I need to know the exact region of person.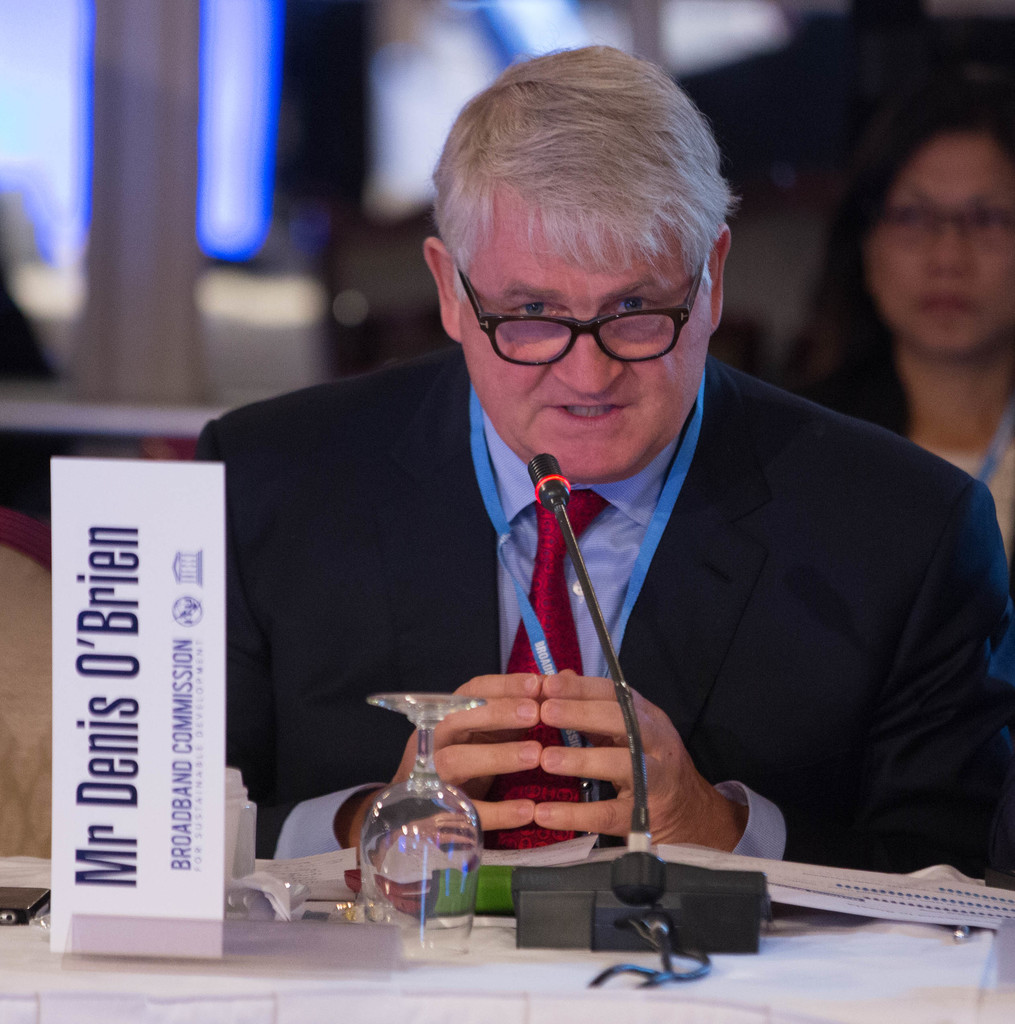
Region: bbox(179, 42, 1014, 902).
